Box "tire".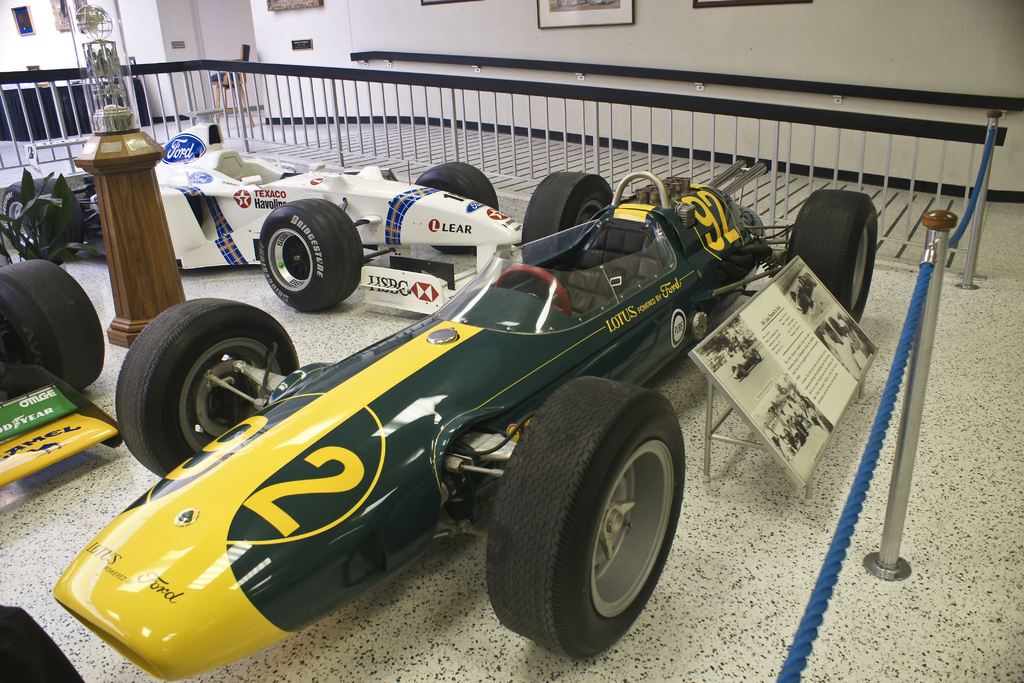
(left=0, top=260, right=105, bottom=390).
